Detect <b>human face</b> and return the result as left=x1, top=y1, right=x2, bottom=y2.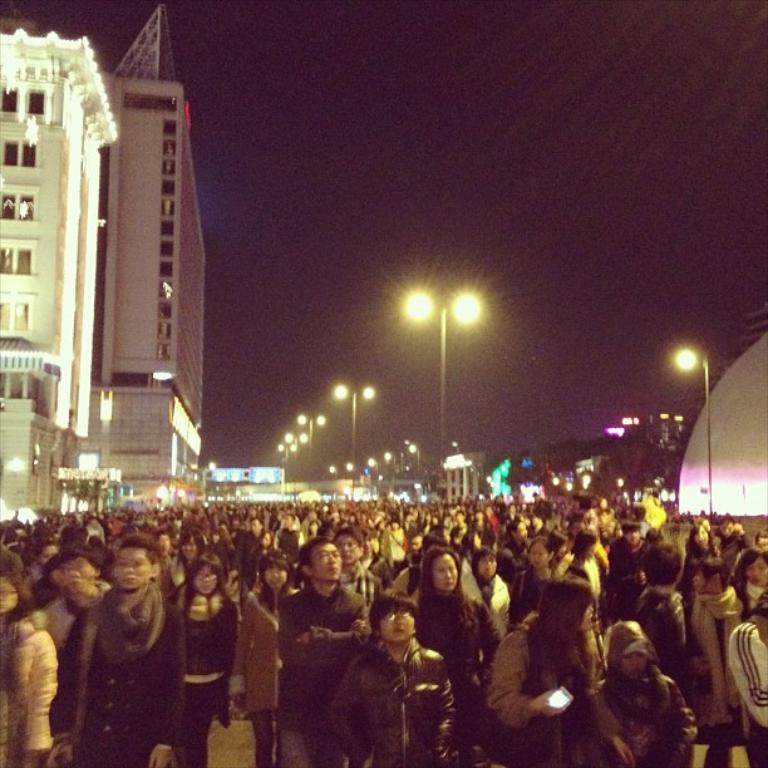
left=265, top=562, right=287, bottom=589.
